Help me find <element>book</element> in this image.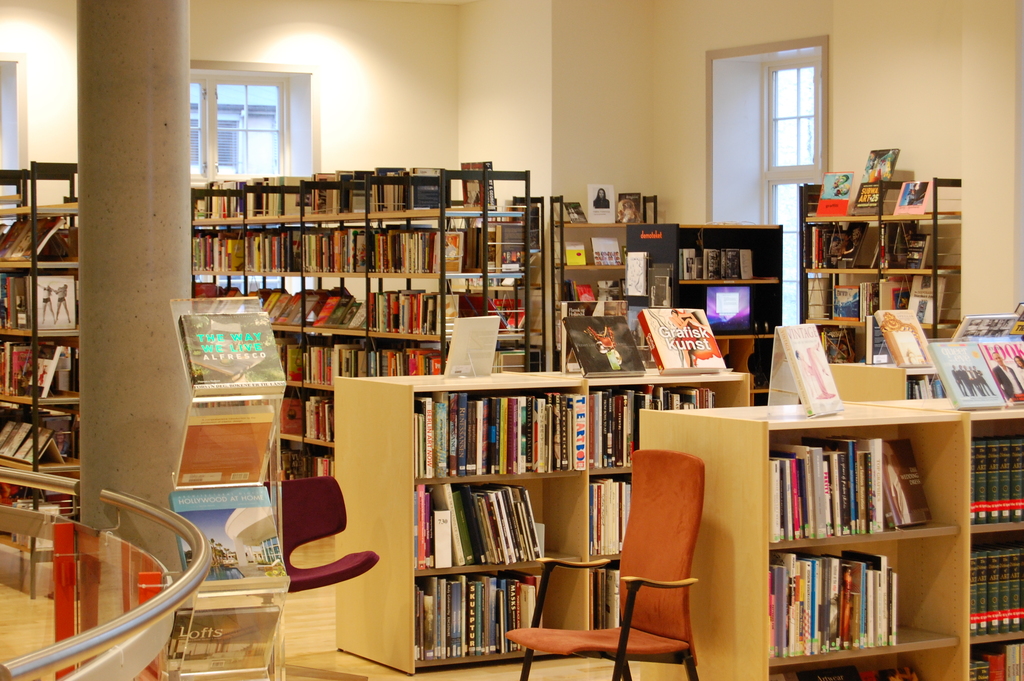
Found it: {"left": 582, "top": 180, "right": 614, "bottom": 224}.
